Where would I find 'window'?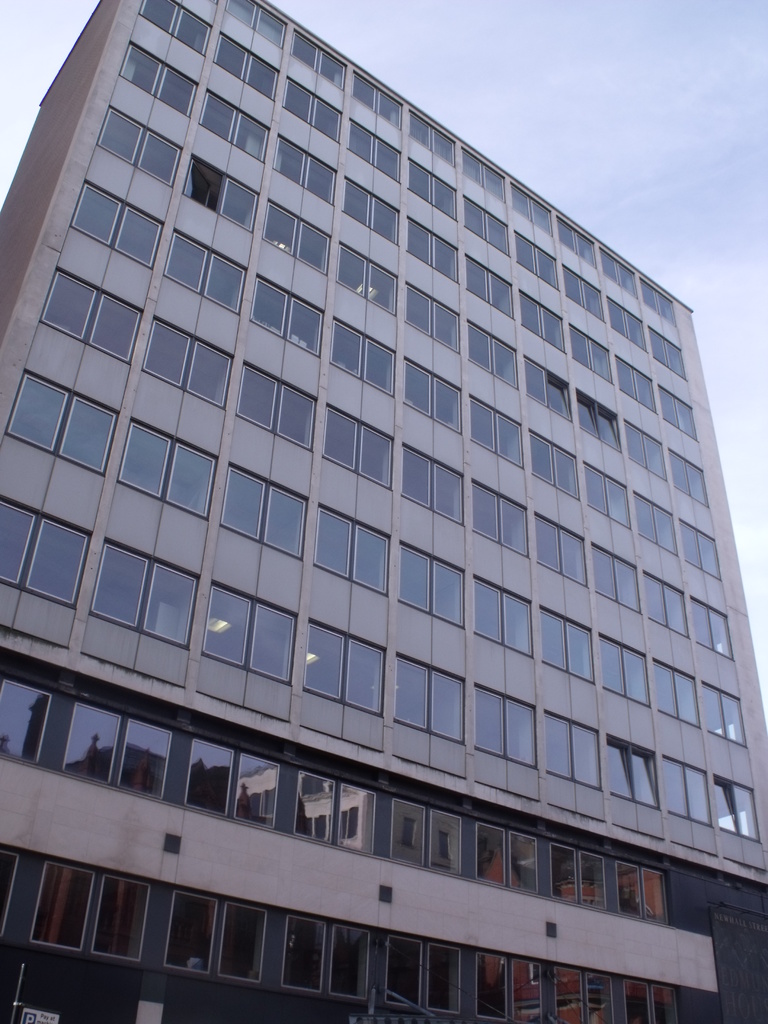
At [left=592, top=541, right=639, bottom=612].
